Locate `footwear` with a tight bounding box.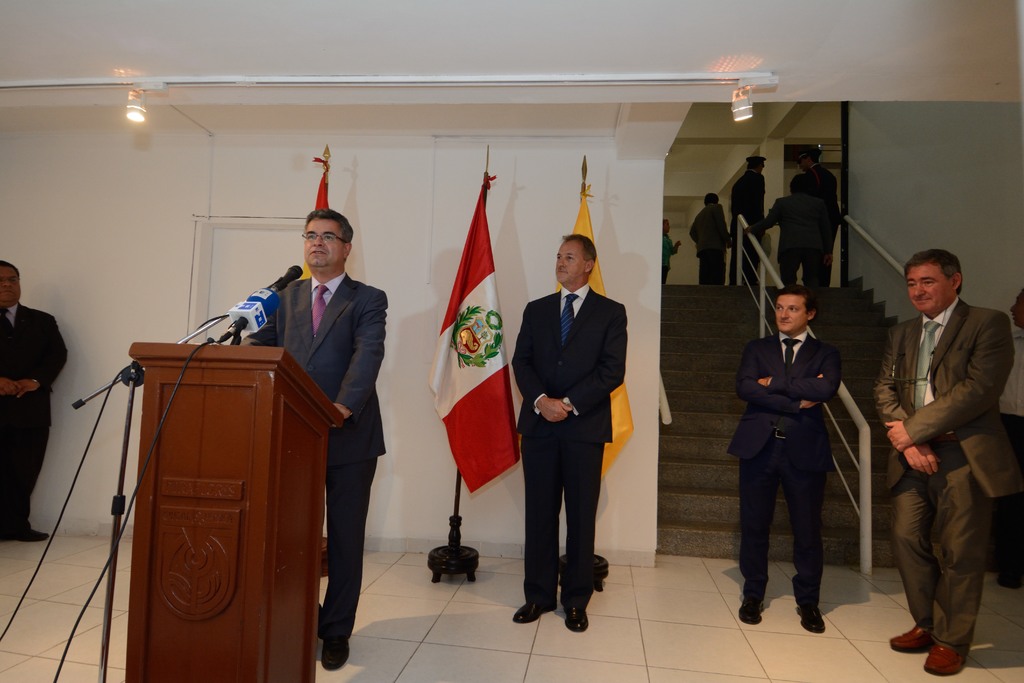
Rect(888, 622, 933, 652).
